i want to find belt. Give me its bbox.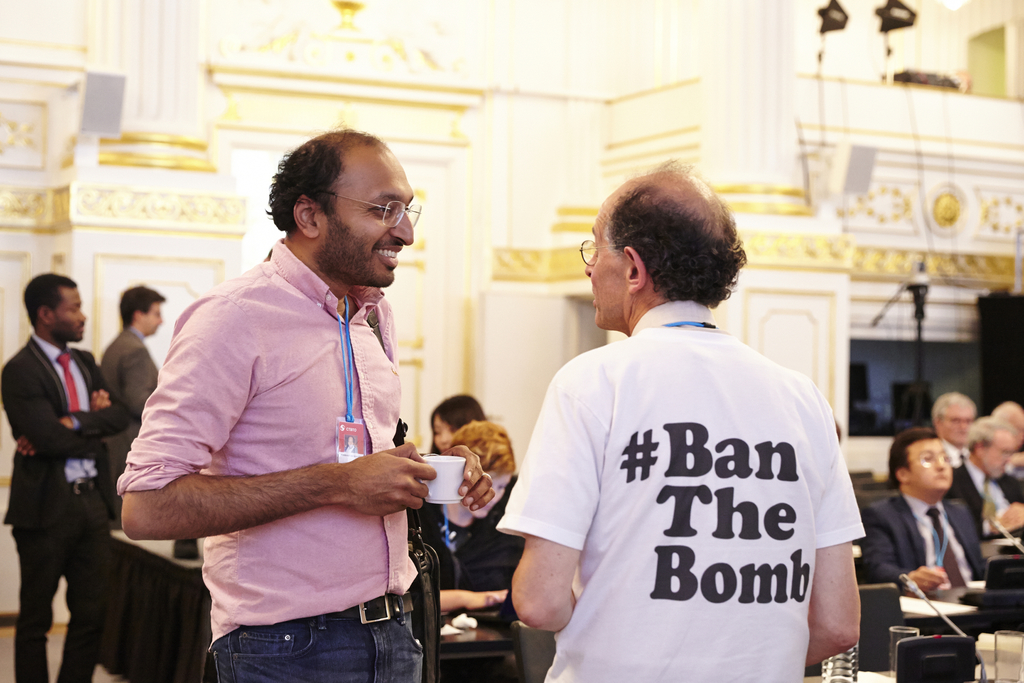
<region>230, 582, 420, 629</region>.
